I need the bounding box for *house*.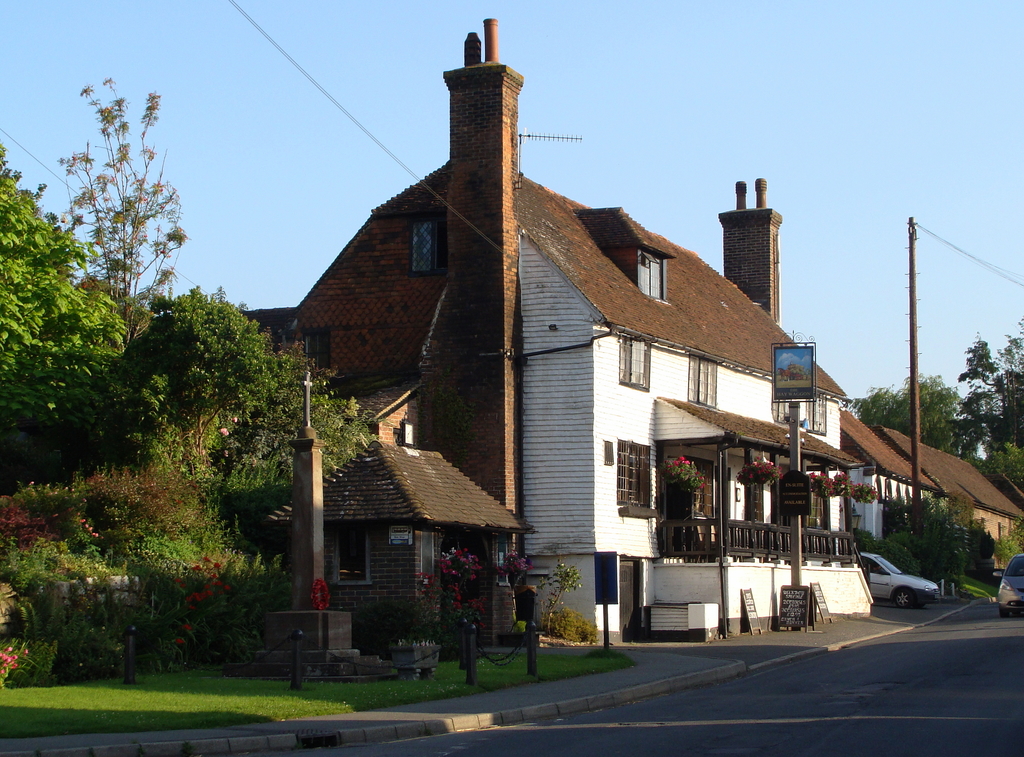
Here it is: 839,415,935,542.
